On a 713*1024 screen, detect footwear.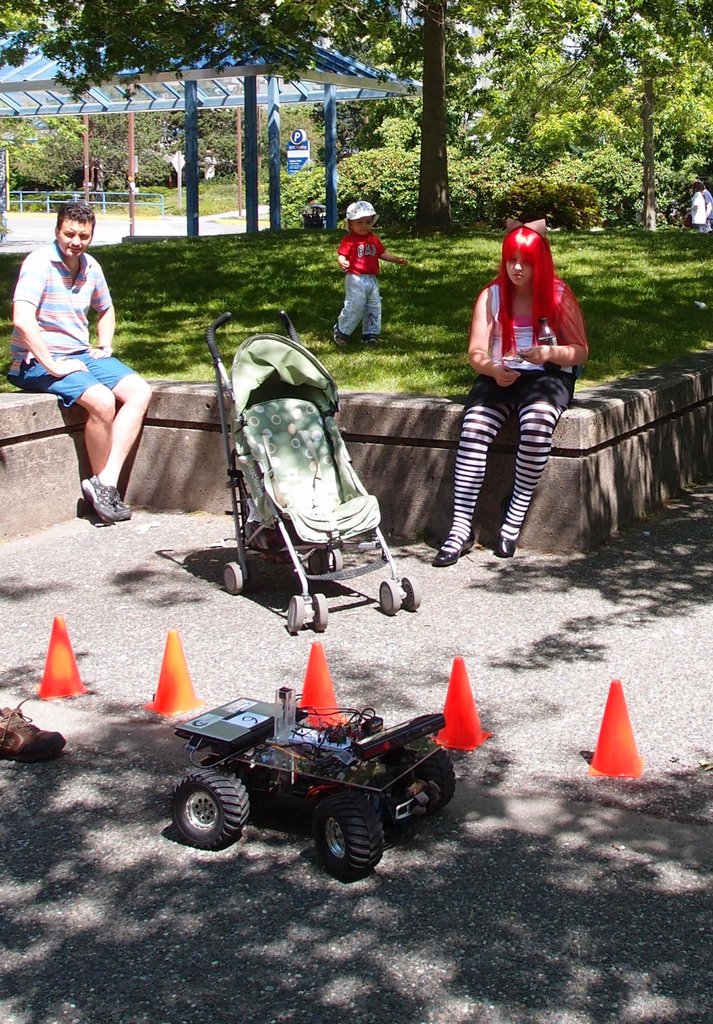
<region>0, 698, 70, 762</region>.
